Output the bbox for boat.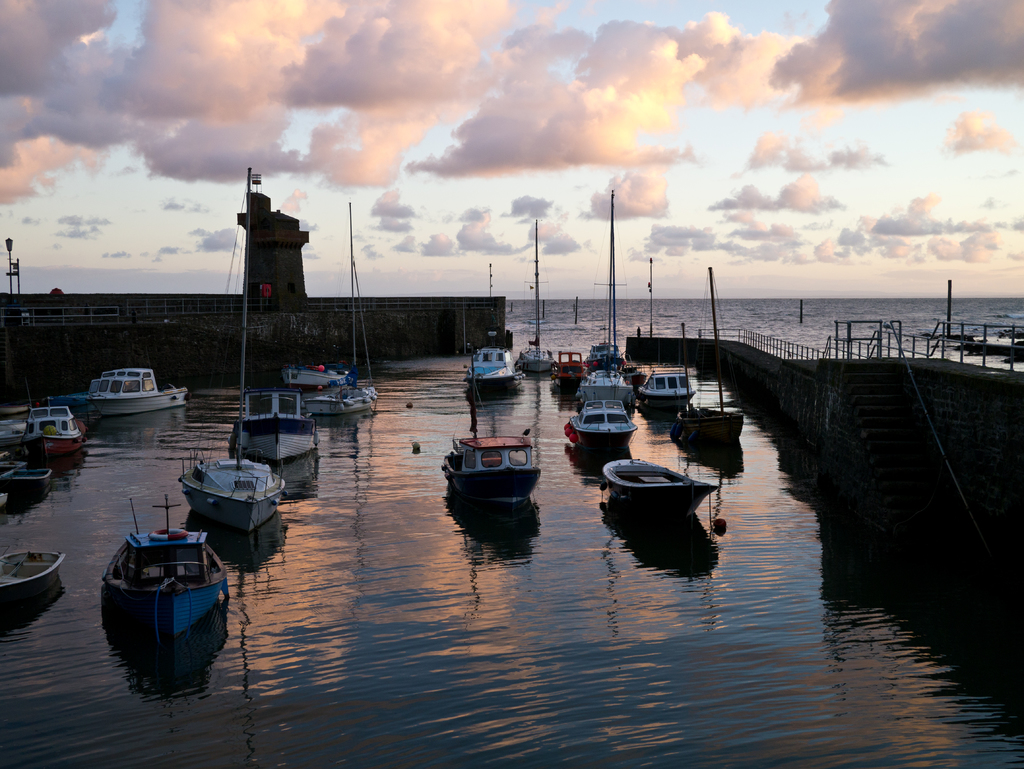
x1=586, y1=188, x2=625, y2=371.
